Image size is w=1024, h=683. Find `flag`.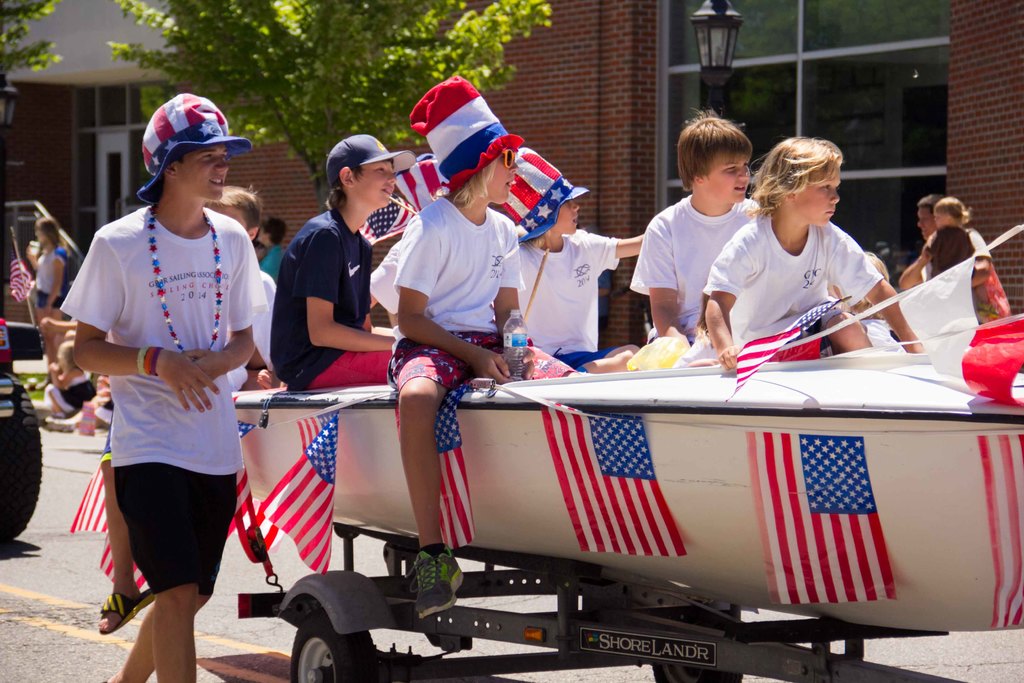
[251,400,348,570].
